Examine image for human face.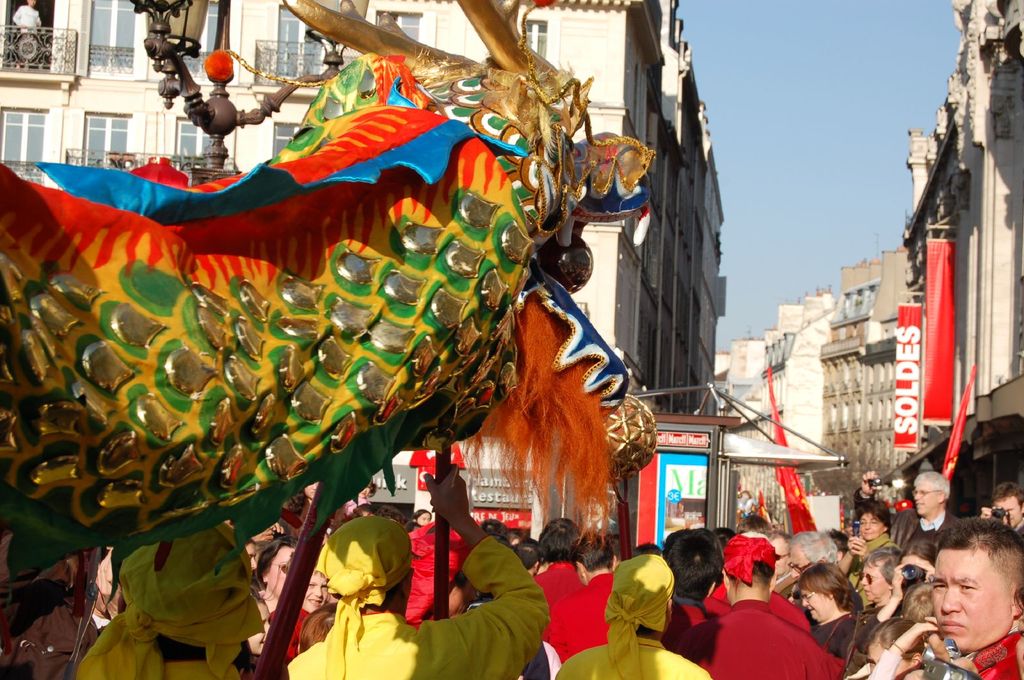
Examination result: (x1=913, y1=484, x2=939, y2=513).
